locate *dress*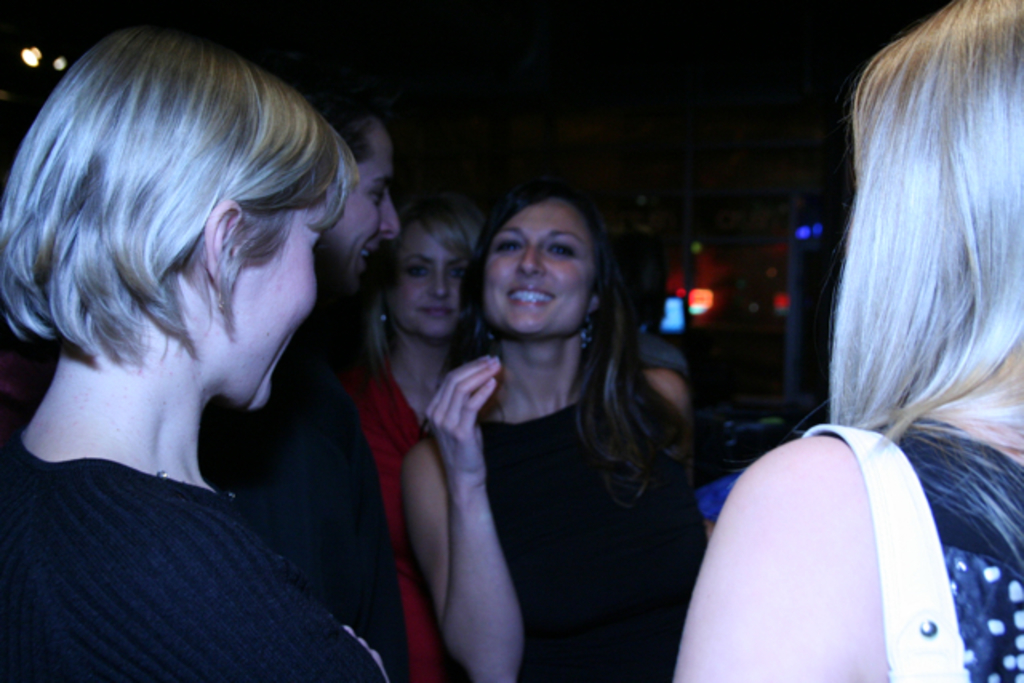
l=469, t=381, r=706, b=681
